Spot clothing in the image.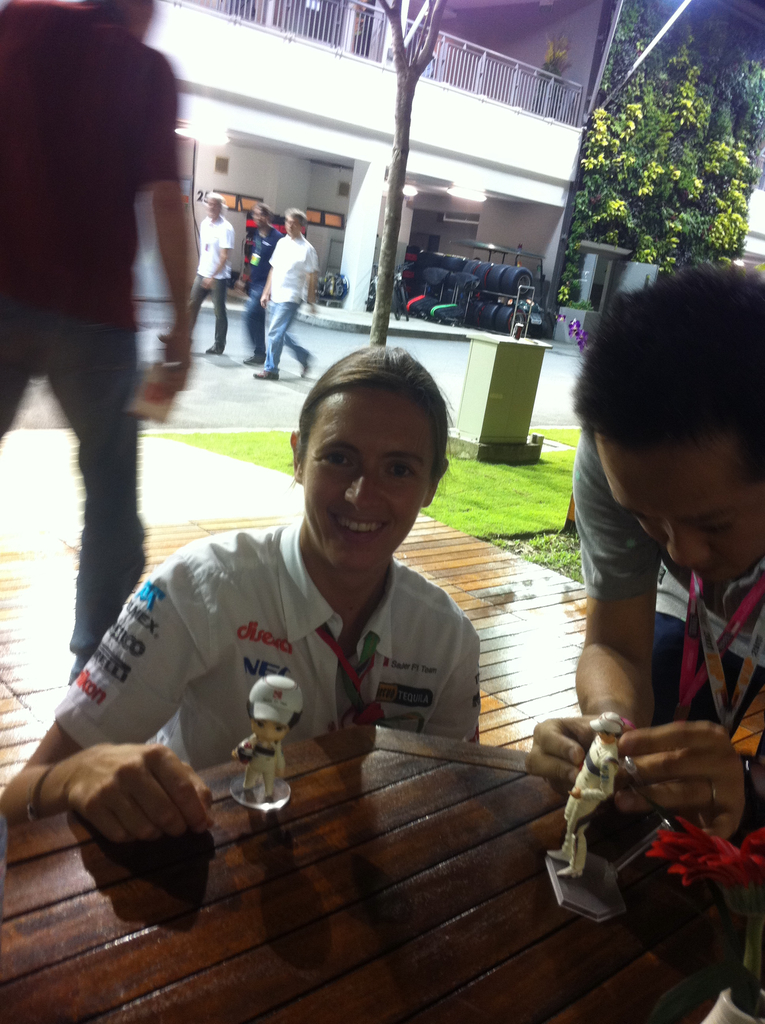
clothing found at (0,0,178,682).
